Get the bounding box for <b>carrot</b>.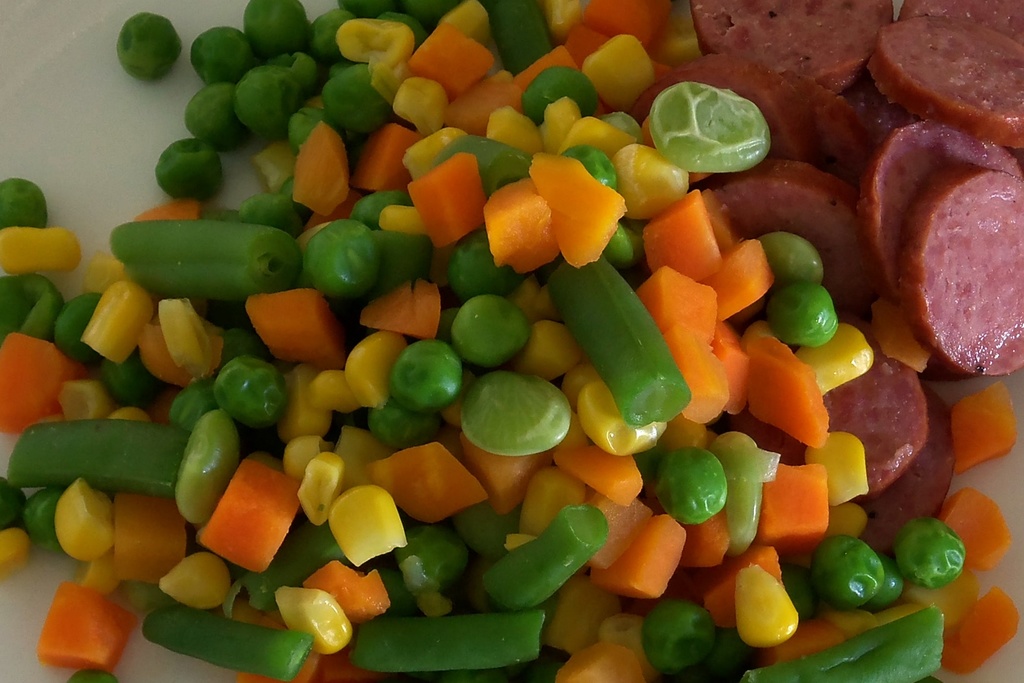
BBox(198, 453, 304, 574).
